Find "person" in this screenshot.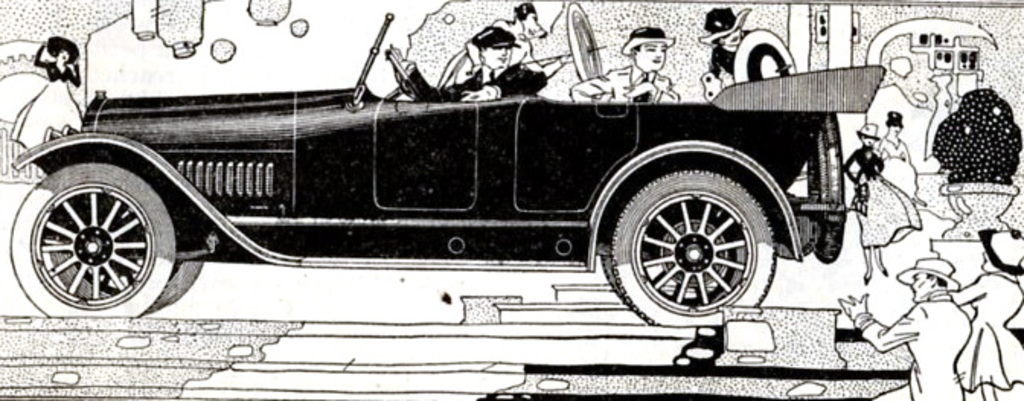
The bounding box for "person" is bbox=(619, 21, 693, 102).
